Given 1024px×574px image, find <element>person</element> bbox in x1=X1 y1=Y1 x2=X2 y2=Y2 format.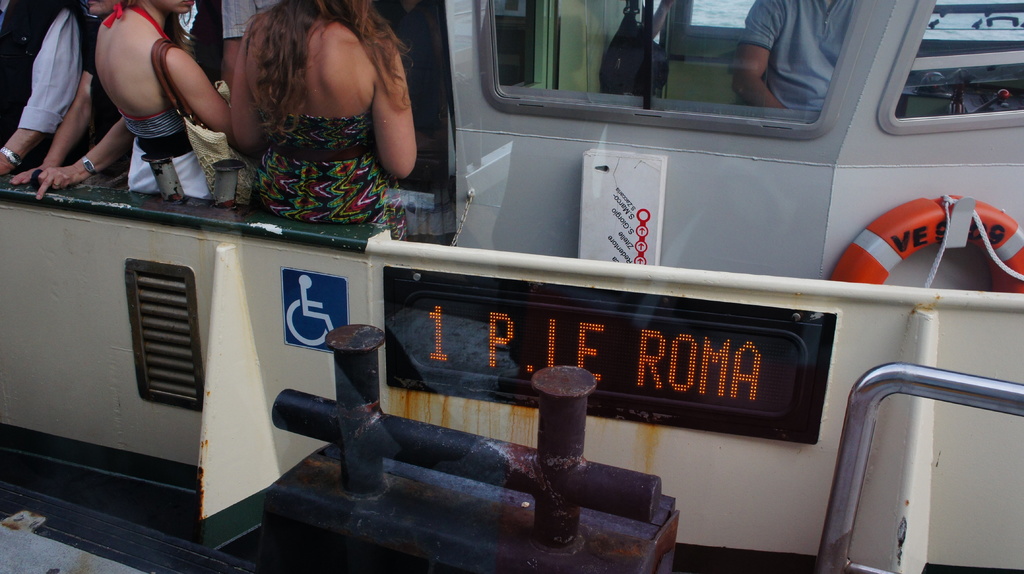
x1=193 y1=0 x2=436 y2=242.
